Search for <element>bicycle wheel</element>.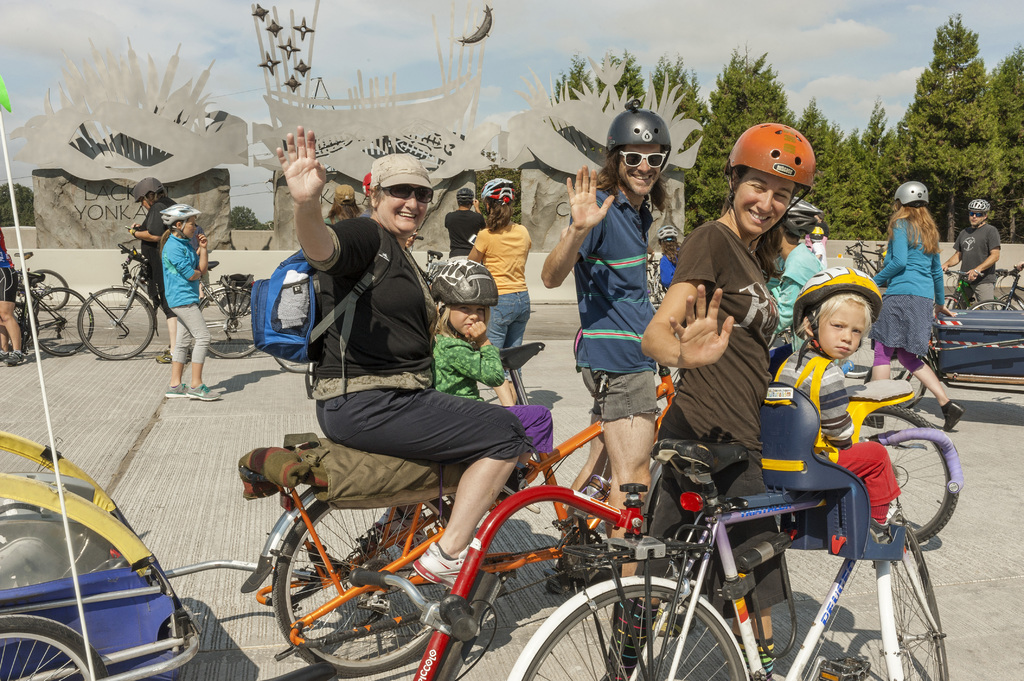
Found at 884,543,949,680.
